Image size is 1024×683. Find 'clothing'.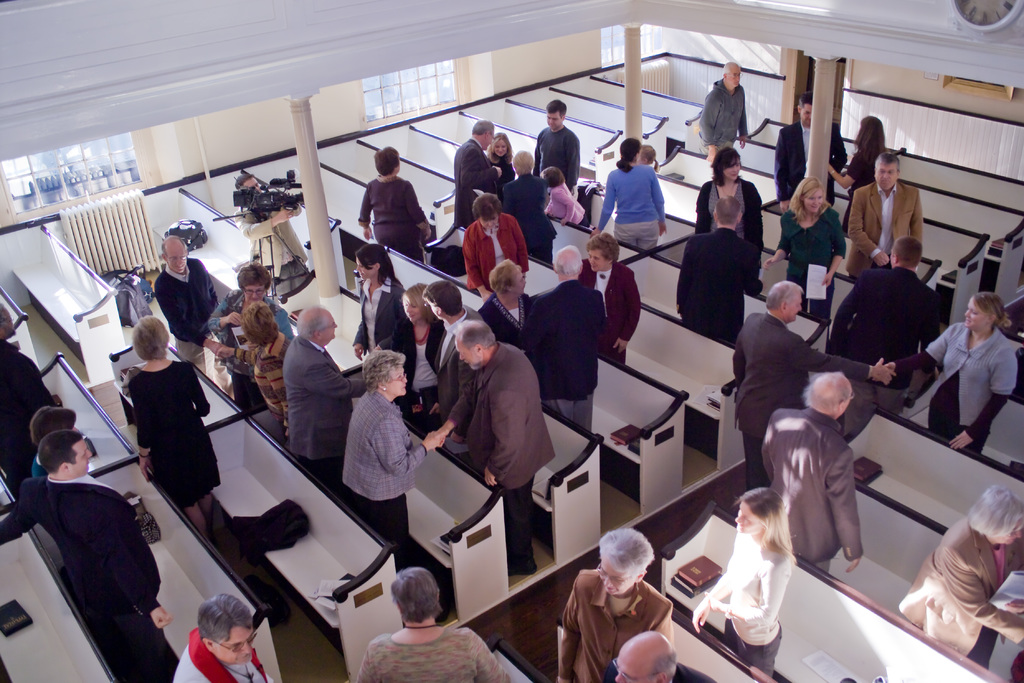
locate(535, 278, 612, 426).
